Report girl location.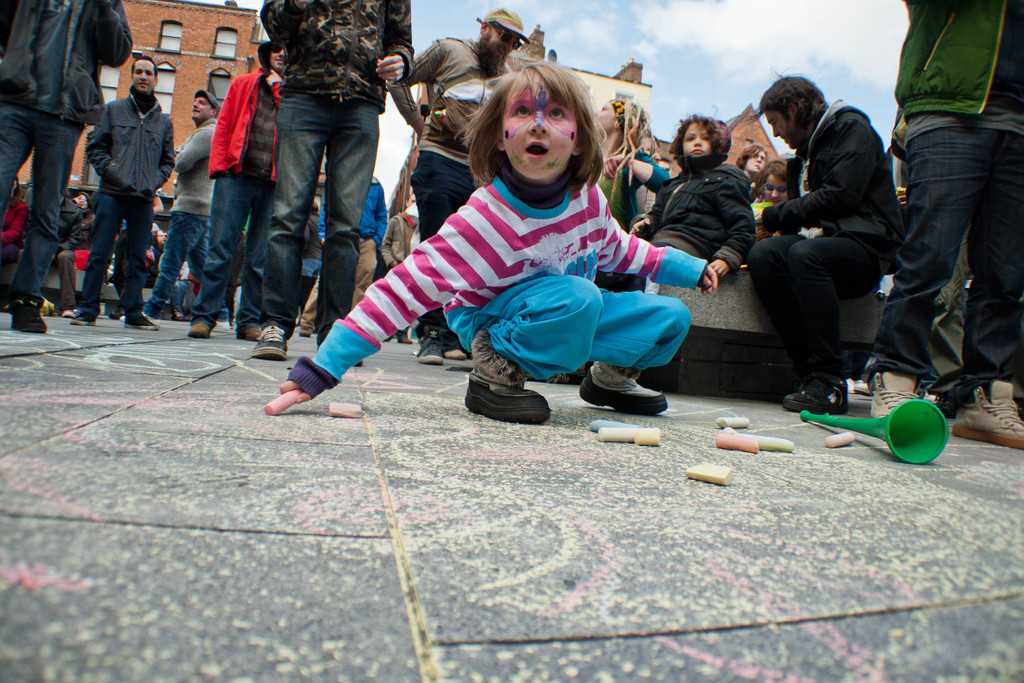
Report: pyautogui.locateOnScreen(281, 56, 718, 425).
